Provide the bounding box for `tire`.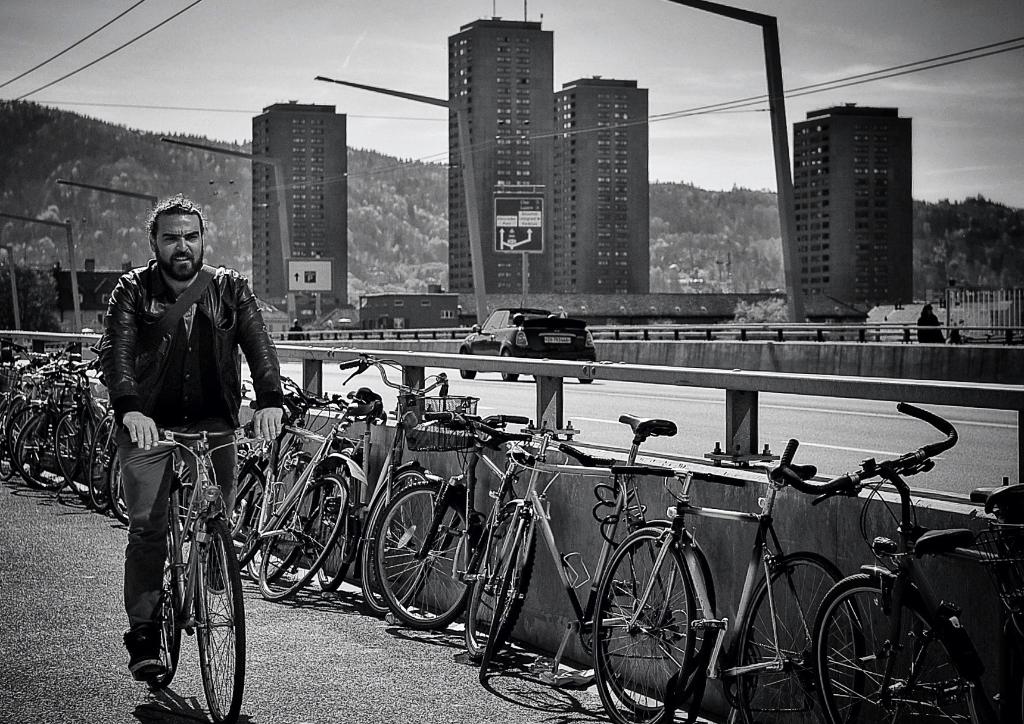
981/570/1023/723.
